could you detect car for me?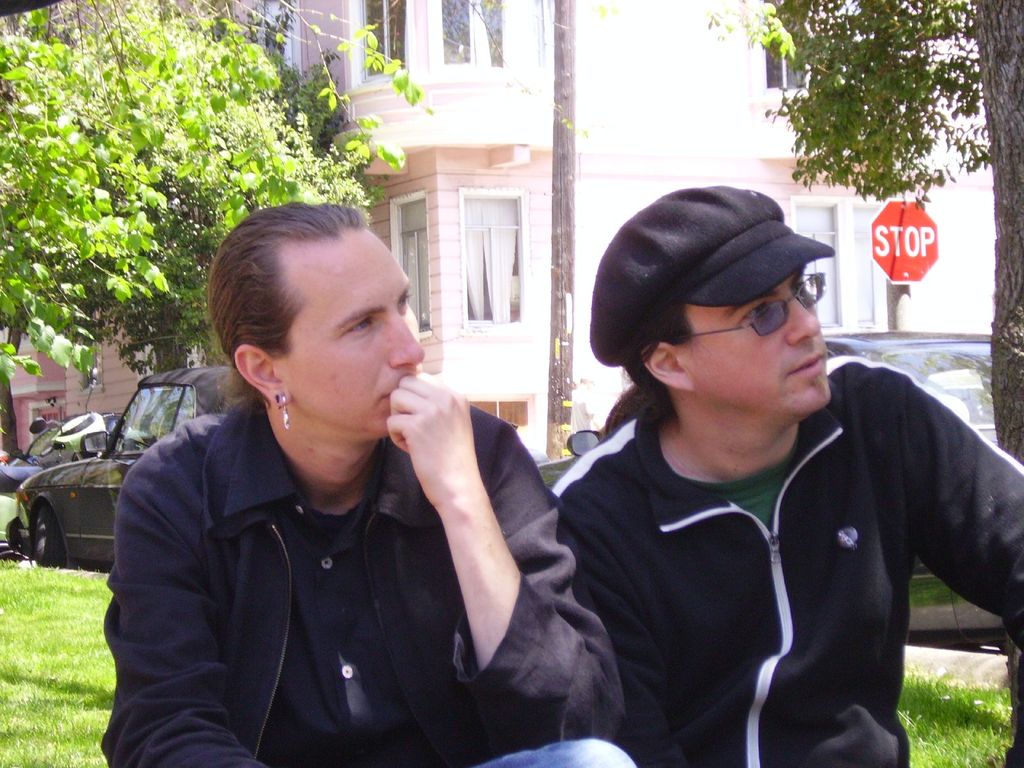
Detection result: (x1=538, y1=323, x2=1014, y2=655).
